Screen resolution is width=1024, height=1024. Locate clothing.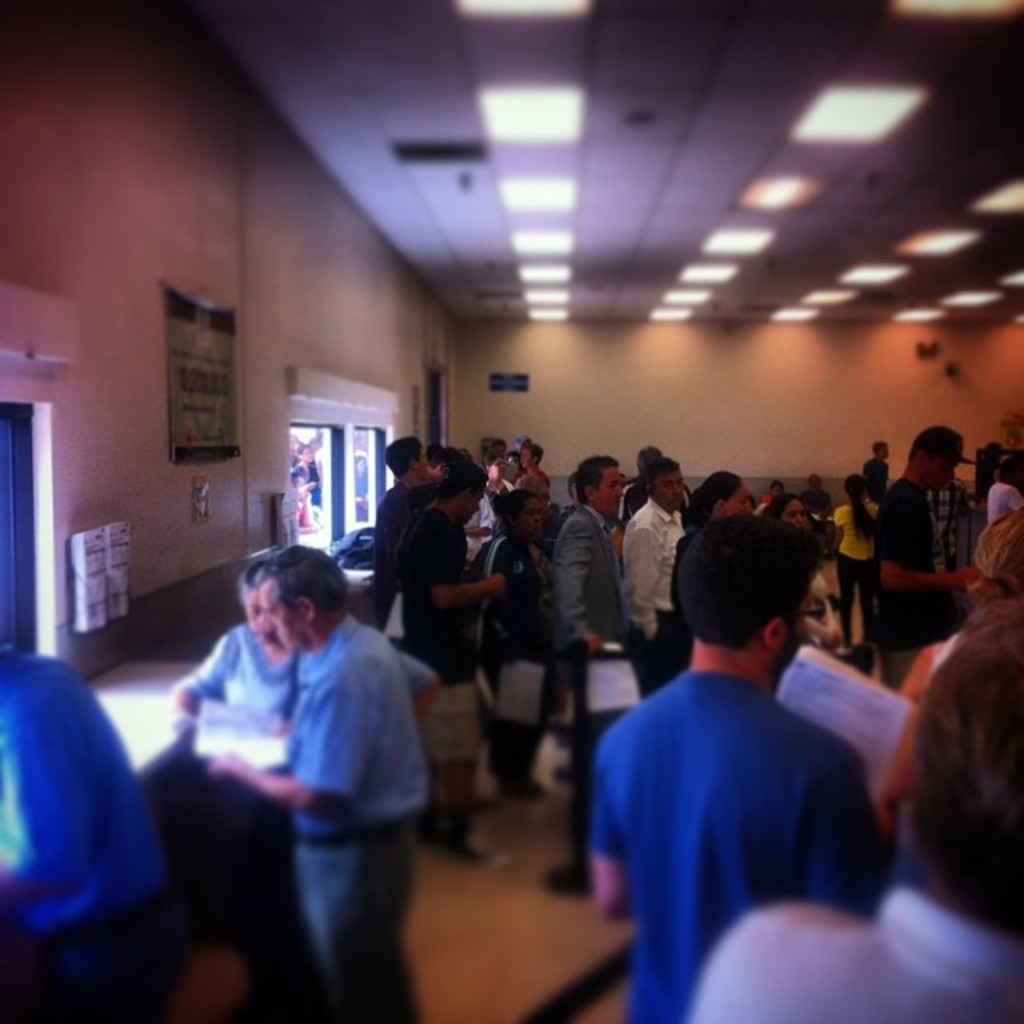
984 483 1022 523.
